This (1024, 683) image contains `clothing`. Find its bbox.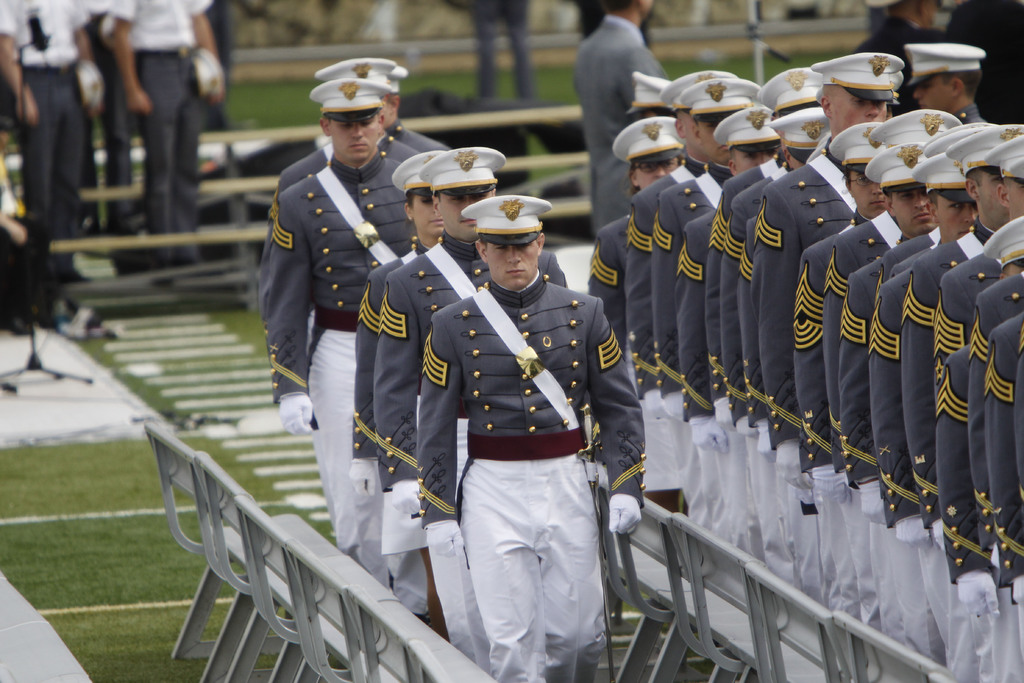
Rect(465, 0, 528, 99).
